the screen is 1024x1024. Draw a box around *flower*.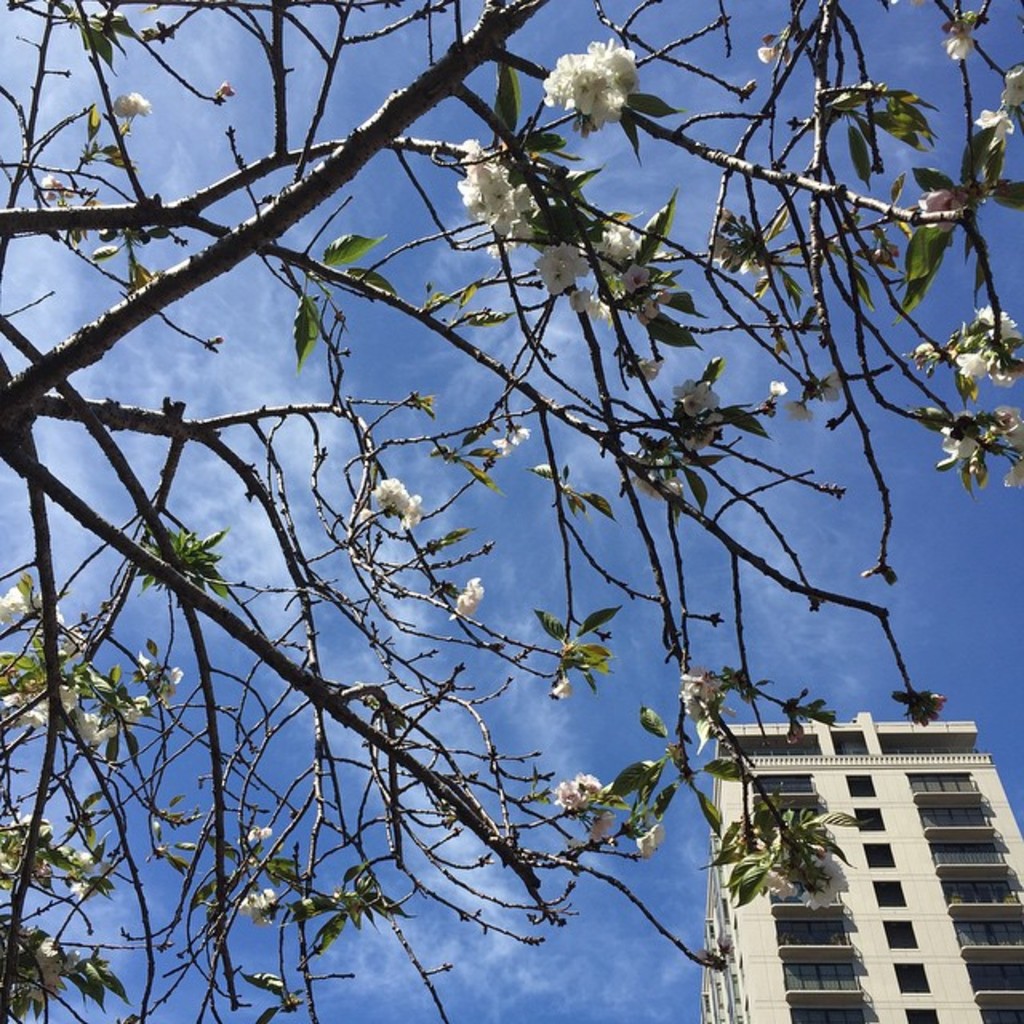
l=790, t=395, r=811, b=424.
